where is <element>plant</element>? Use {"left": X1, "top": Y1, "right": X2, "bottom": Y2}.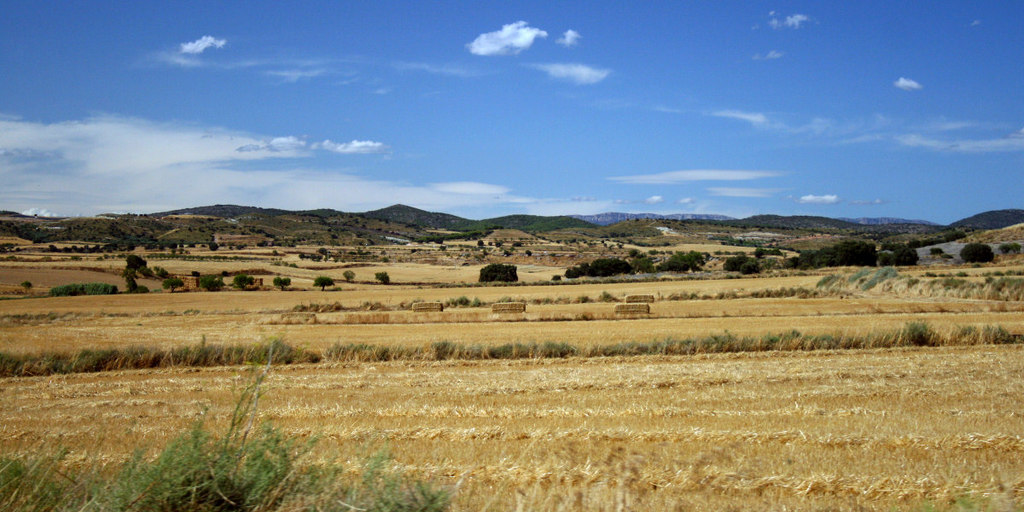
{"left": 25, "top": 278, "right": 30, "bottom": 290}.
